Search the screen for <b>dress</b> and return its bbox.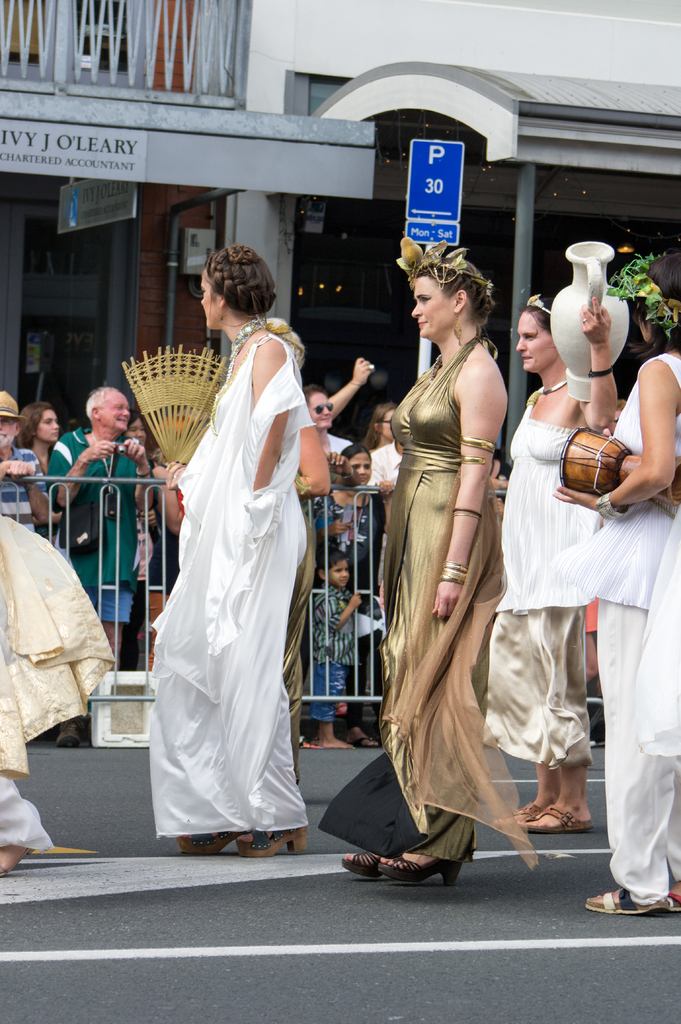
Found: {"left": 319, "top": 332, "right": 541, "bottom": 881}.
